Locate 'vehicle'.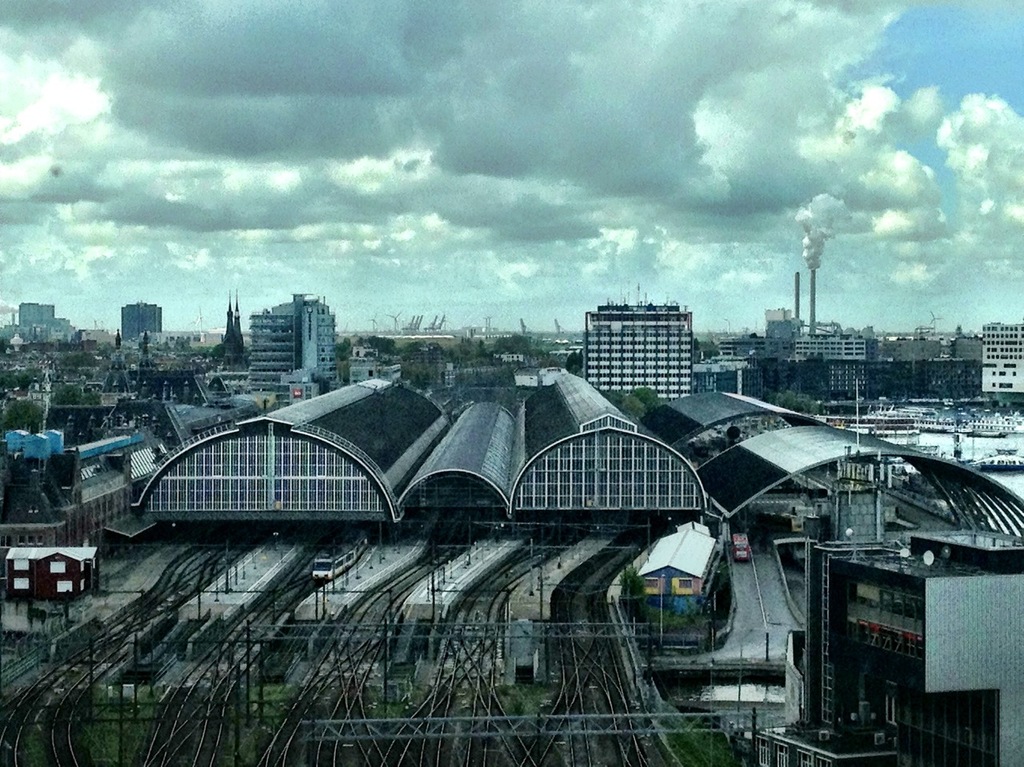
Bounding box: pyautogui.locateOnScreen(850, 405, 1023, 438).
